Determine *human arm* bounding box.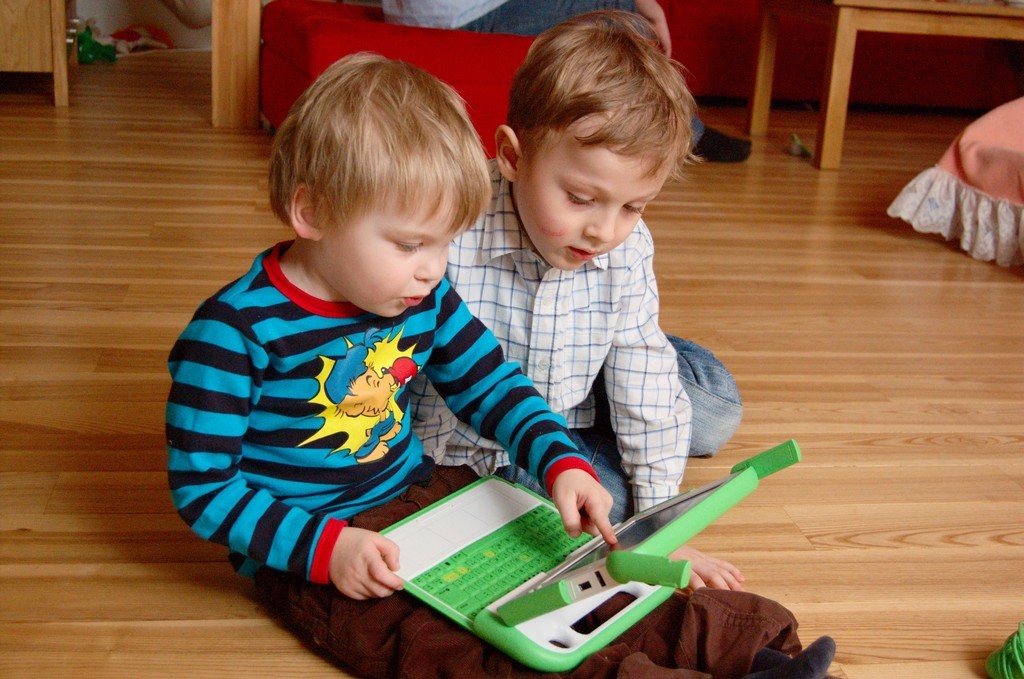
Determined: x1=162, y1=302, x2=416, y2=602.
